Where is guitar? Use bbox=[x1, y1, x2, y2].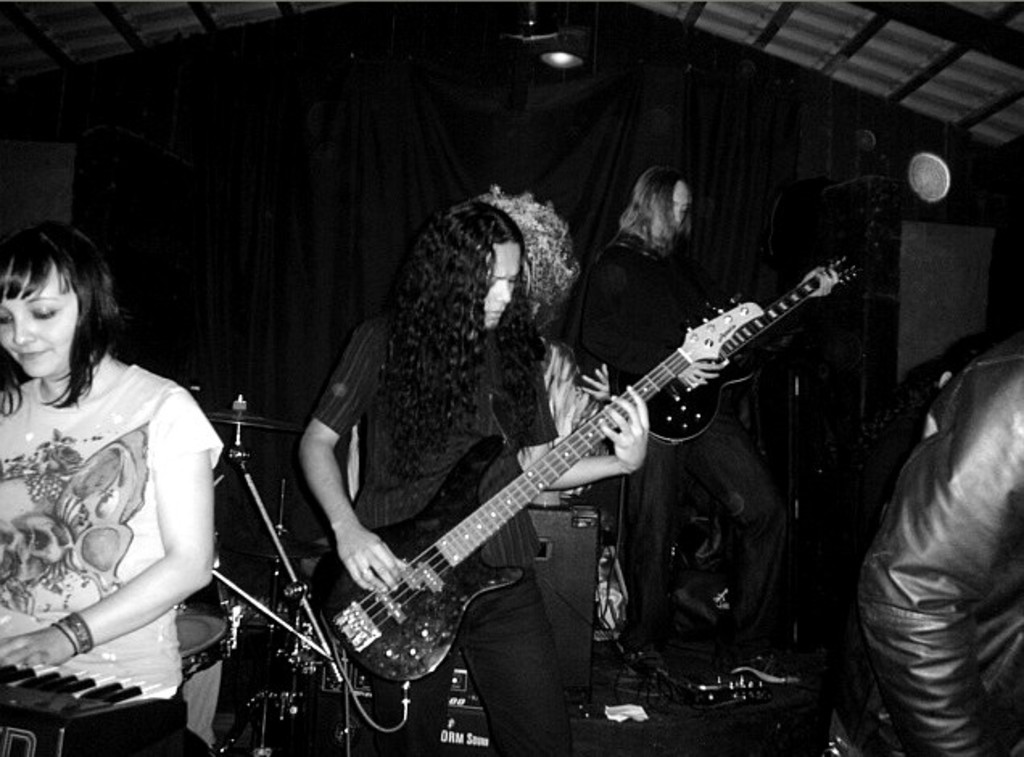
bbox=[303, 229, 853, 718].
